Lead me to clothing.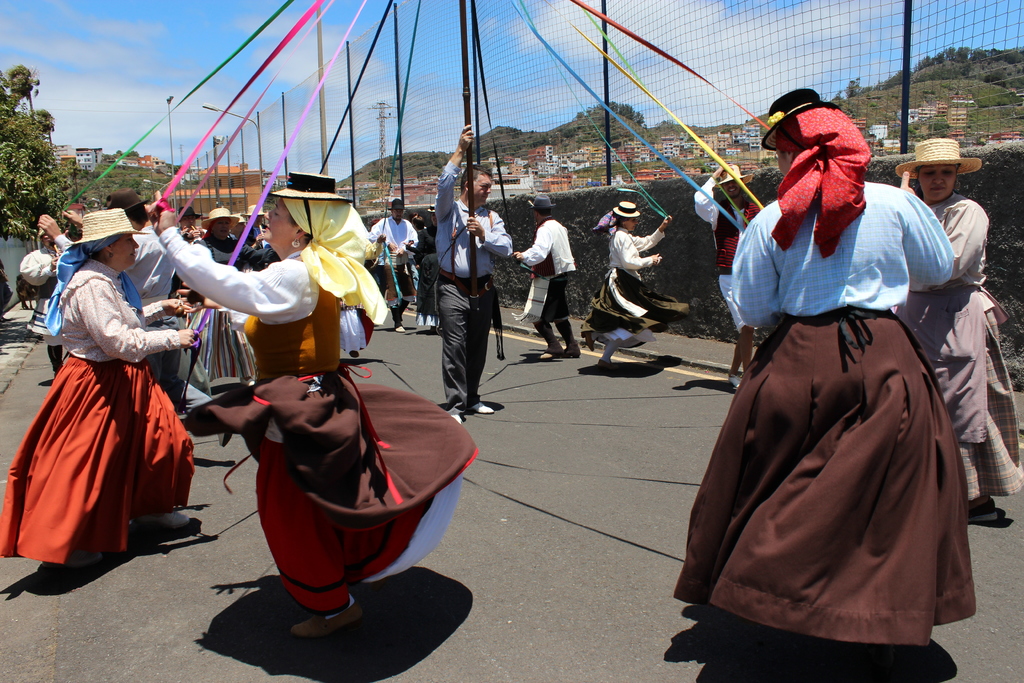
Lead to x1=371 y1=217 x2=413 y2=286.
